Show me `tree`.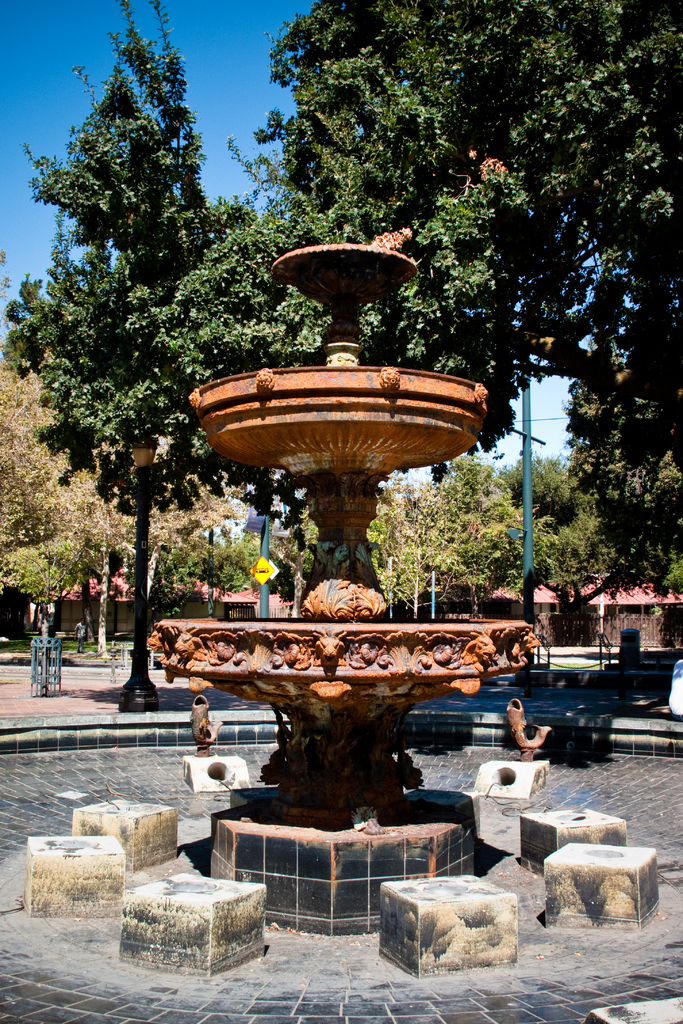
`tree` is here: x1=491 y1=452 x2=579 y2=536.
